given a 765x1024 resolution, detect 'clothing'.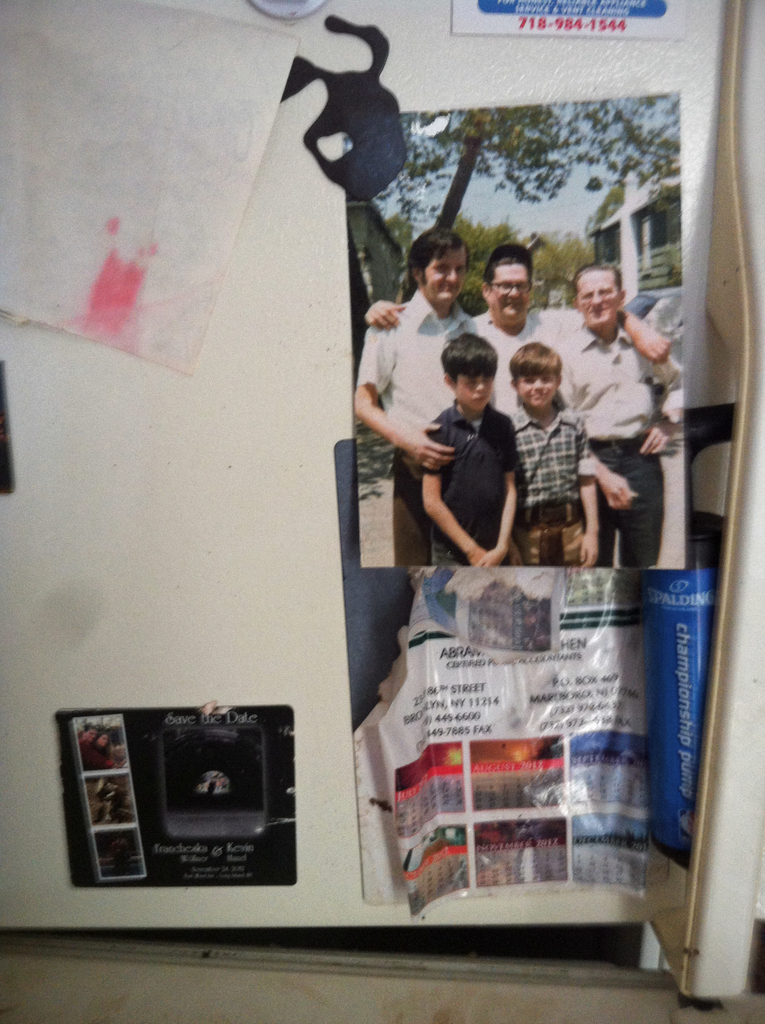
bbox=[362, 291, 478, 570].
